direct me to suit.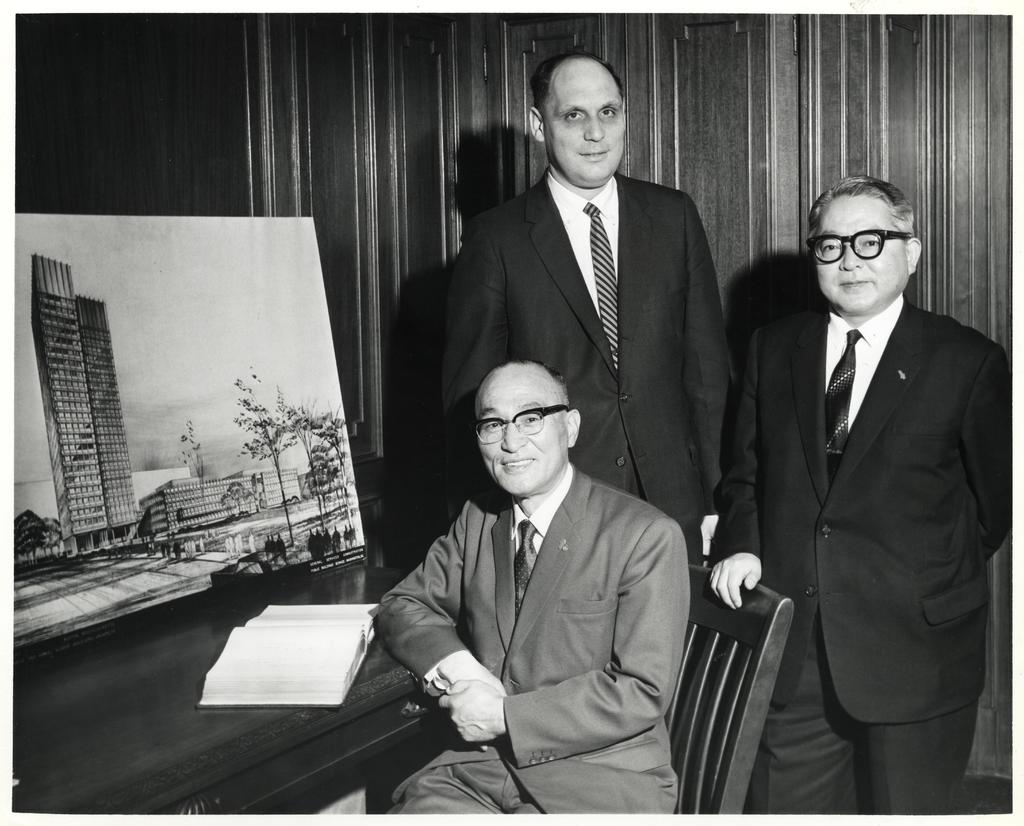
Direction: pyautogui.locateOnScreen(708, 299, 1018, 809).
